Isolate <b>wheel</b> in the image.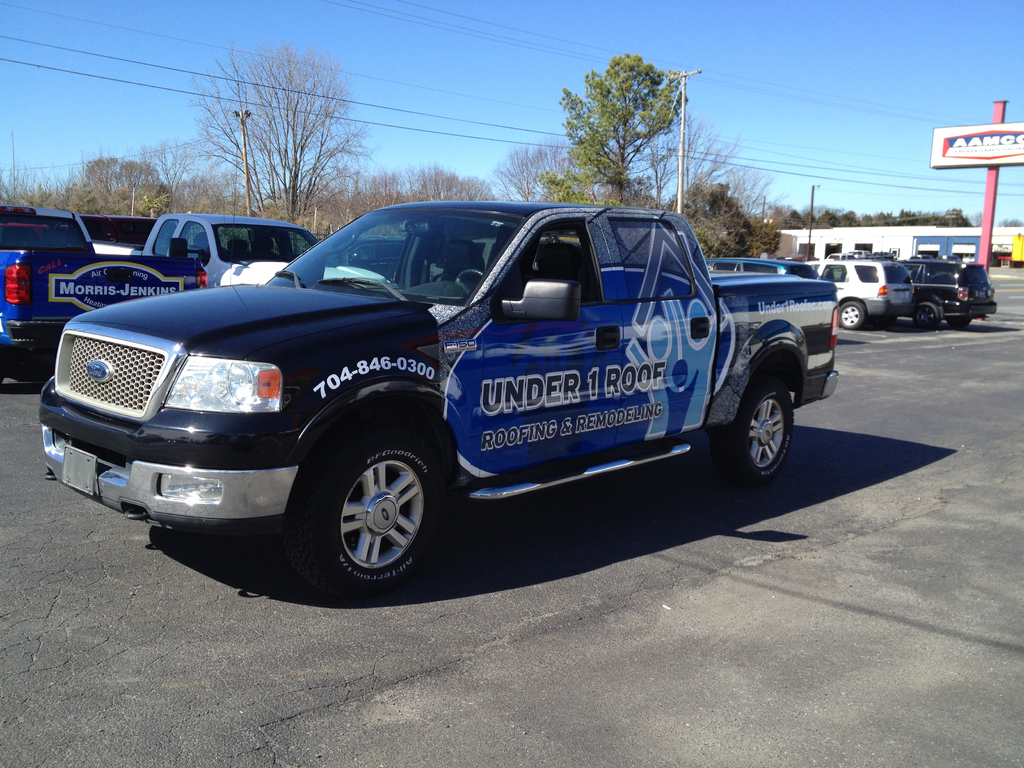
Isolated region: (716, 376, 793, 484).
